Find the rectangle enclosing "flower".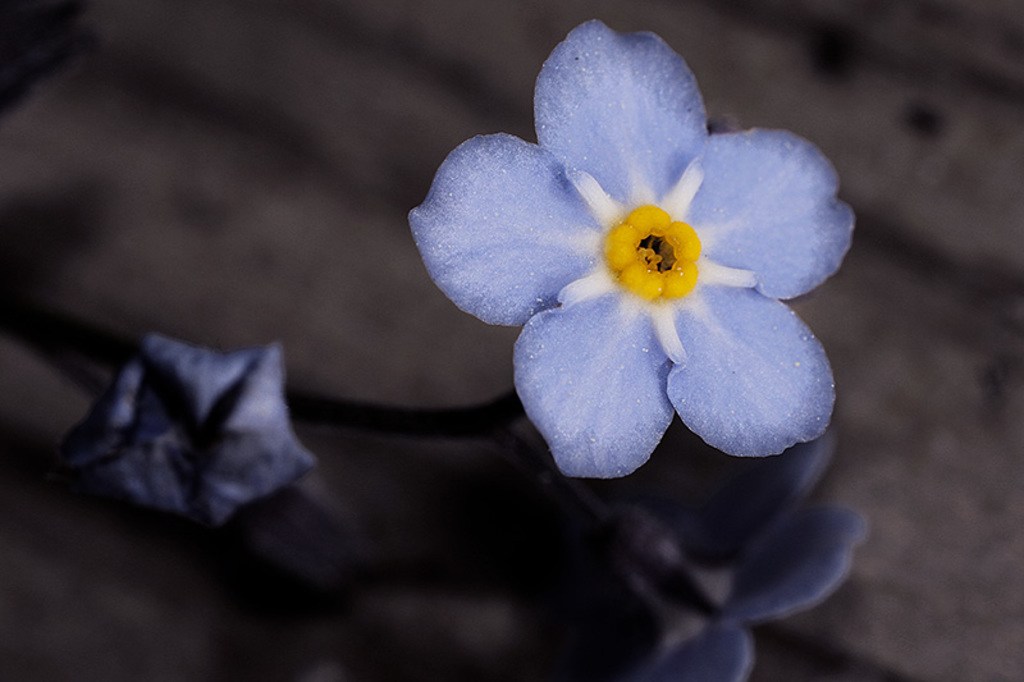
box(622, 422, 869, 681).
